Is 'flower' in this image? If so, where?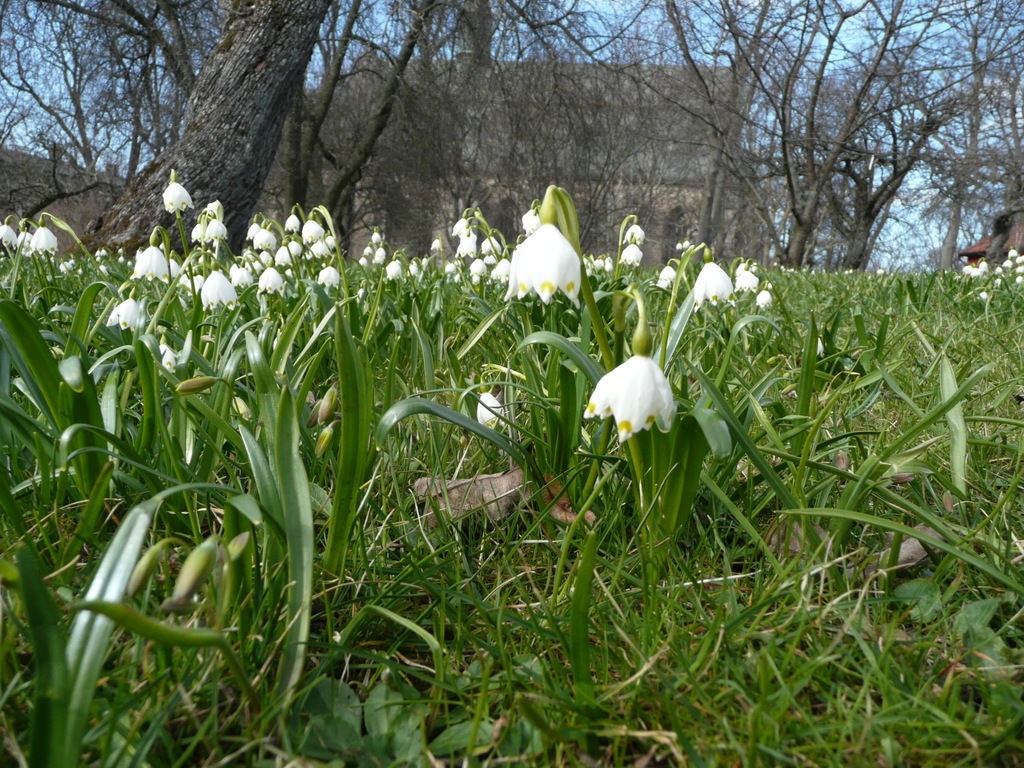
Yes, at x1=660 y1=265 x2=683 y2=286.
